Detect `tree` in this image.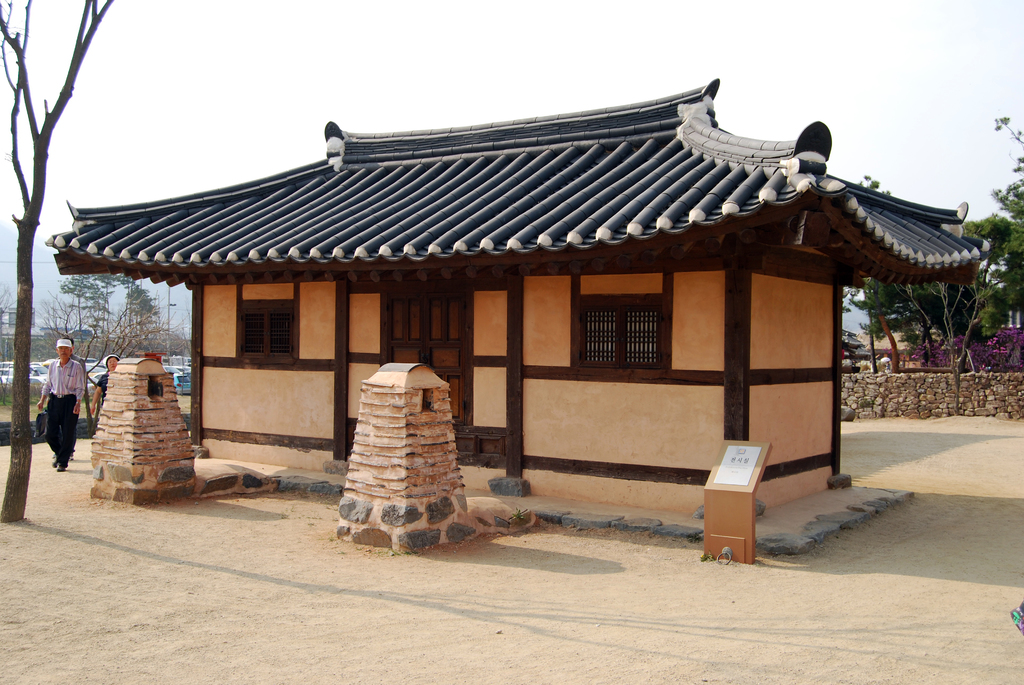
Detection: x1=845 y1=216 x2=987 y2=373.
